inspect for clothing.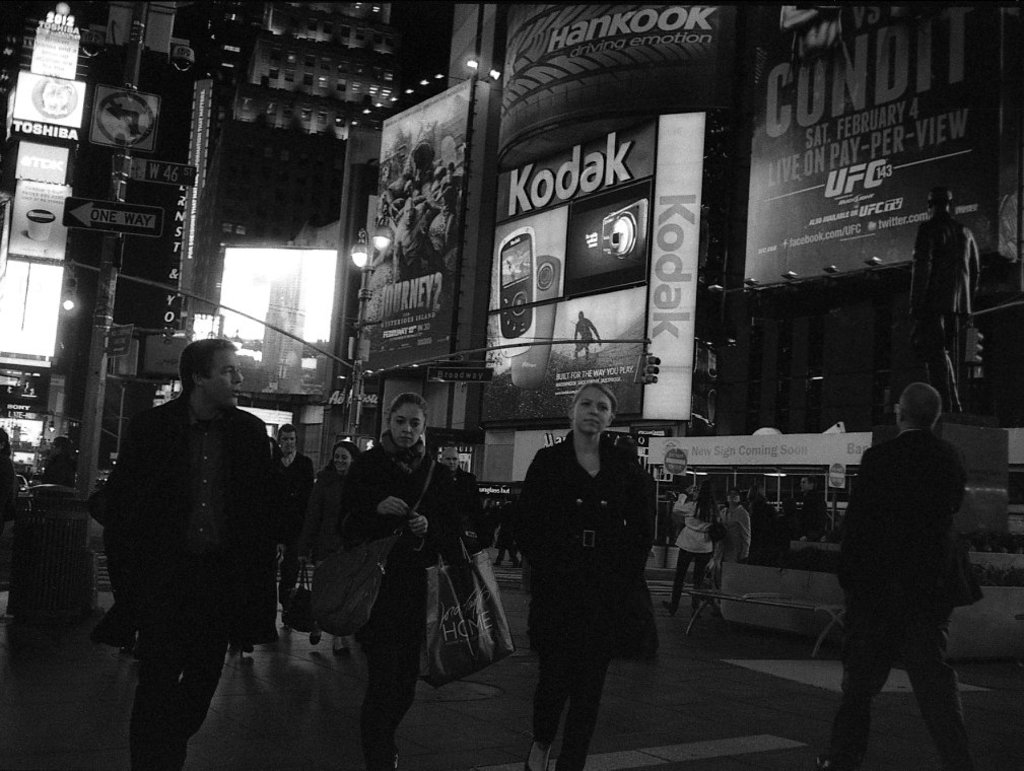
Inspection: left=318, top=458, right=346, bottom=572.
